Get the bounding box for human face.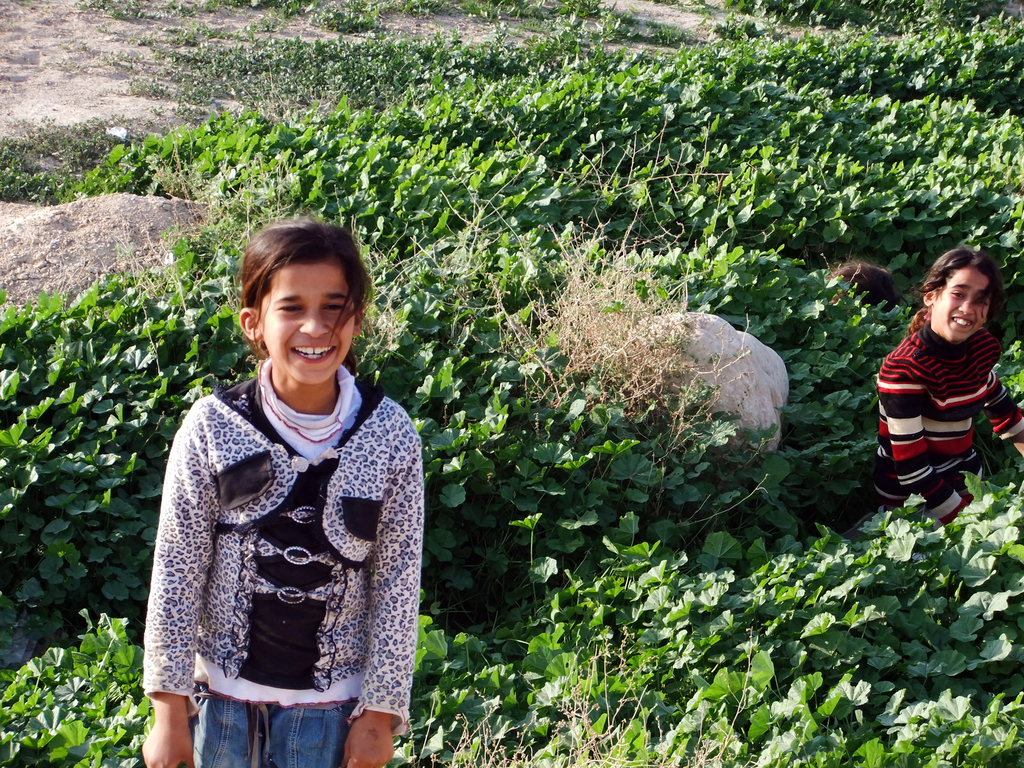
<box>262,265,359,386</box>.
